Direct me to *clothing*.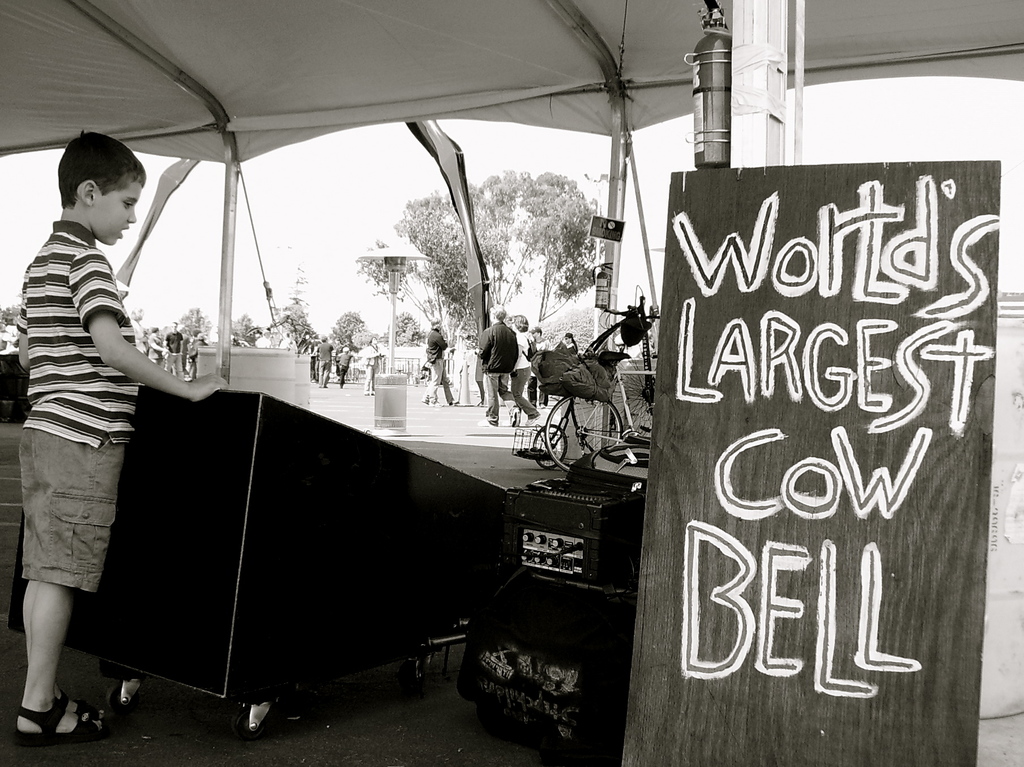
Direction: 19,220,138,594.
